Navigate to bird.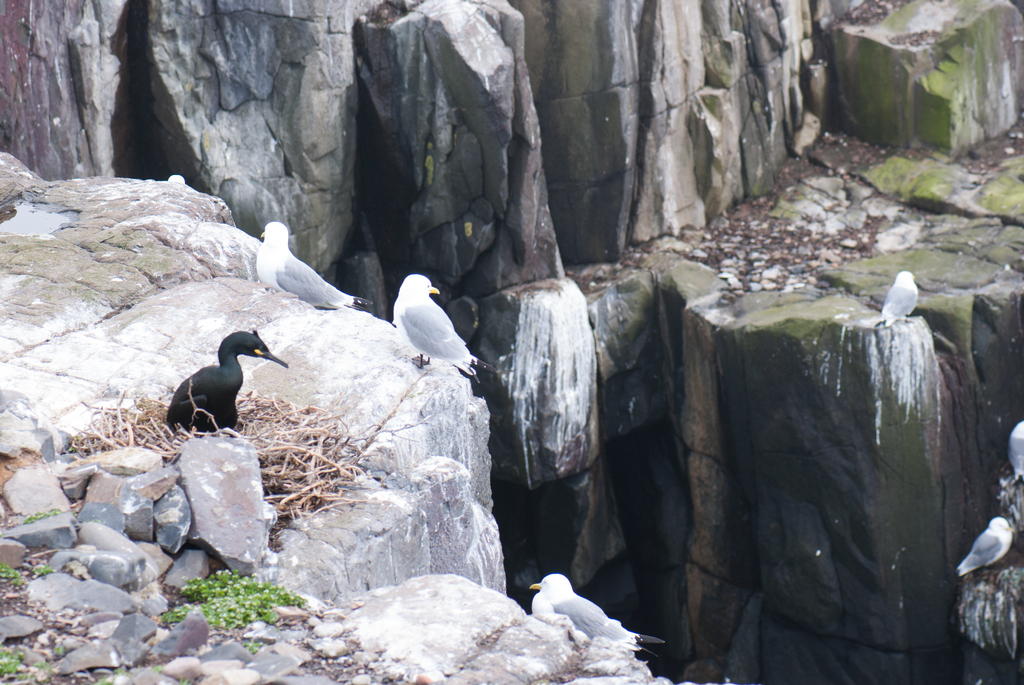
Navigation target: x1=869 y1=258 x2=925 y2=324.
